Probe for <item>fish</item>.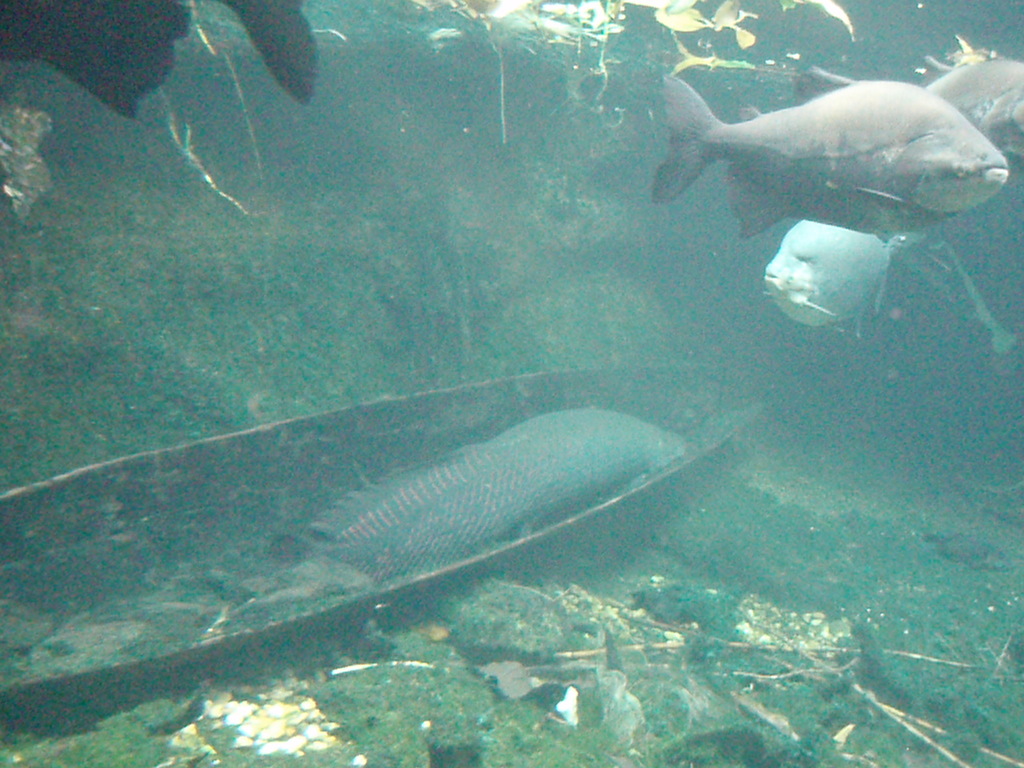
Probe result: (left=927, top=35, right=1023, bottom=165).
